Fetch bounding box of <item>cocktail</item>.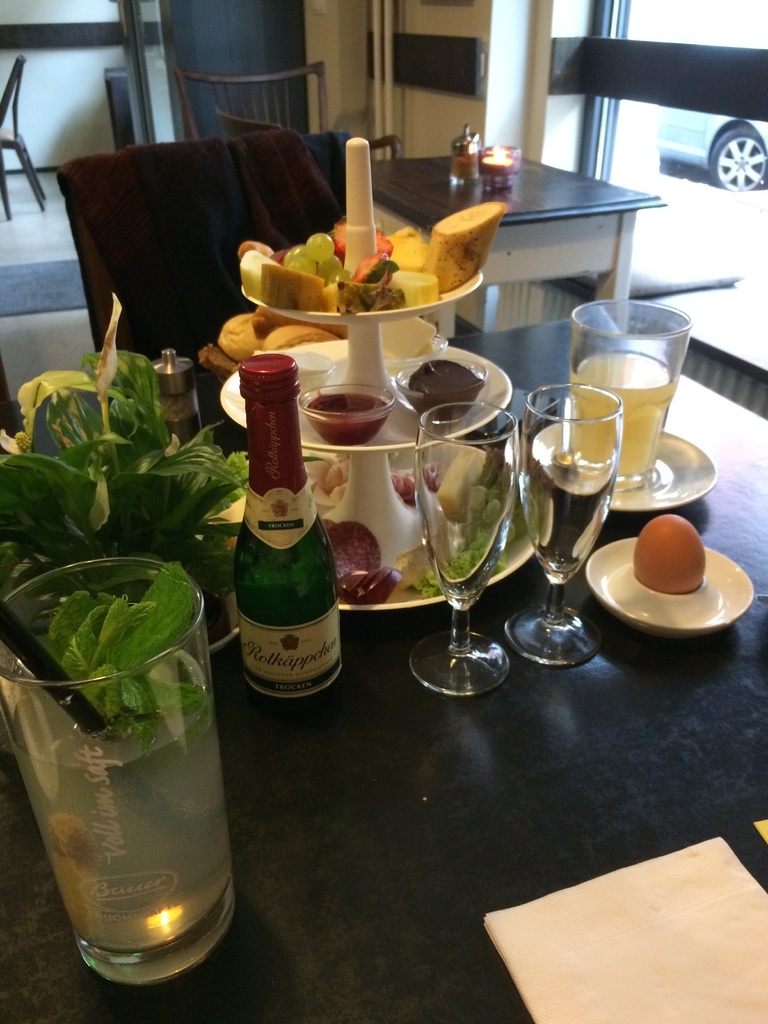
Bbox: <box>415,389,525,687</box>.
